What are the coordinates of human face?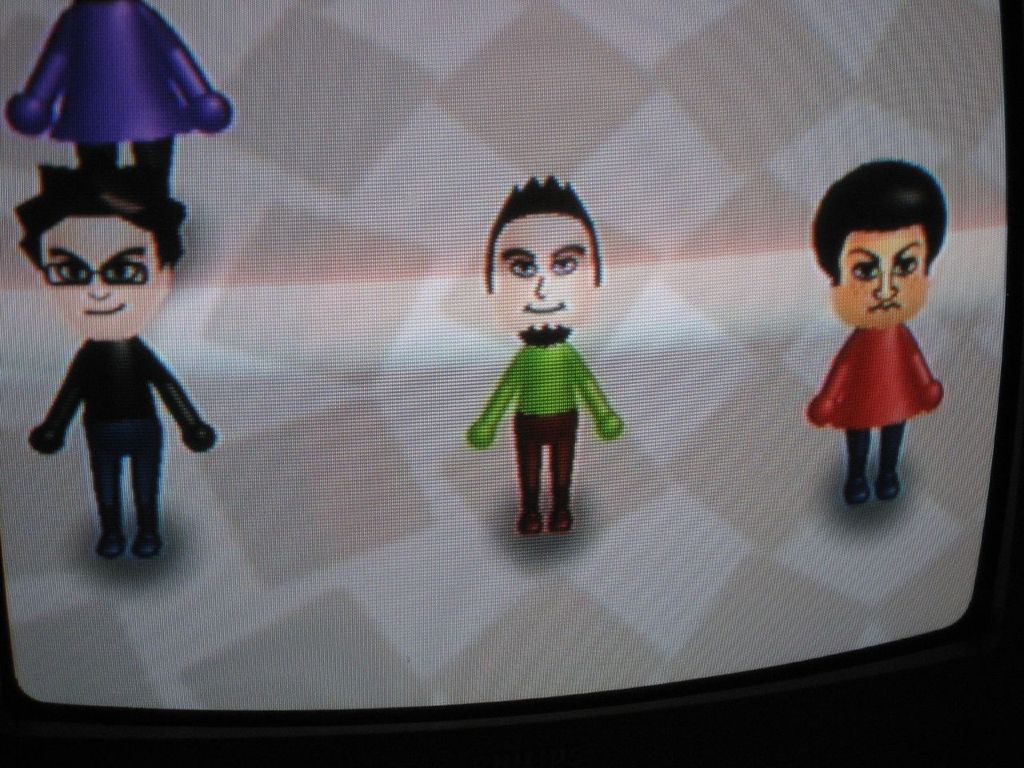
bbox=[42, 218, 158, 336].
